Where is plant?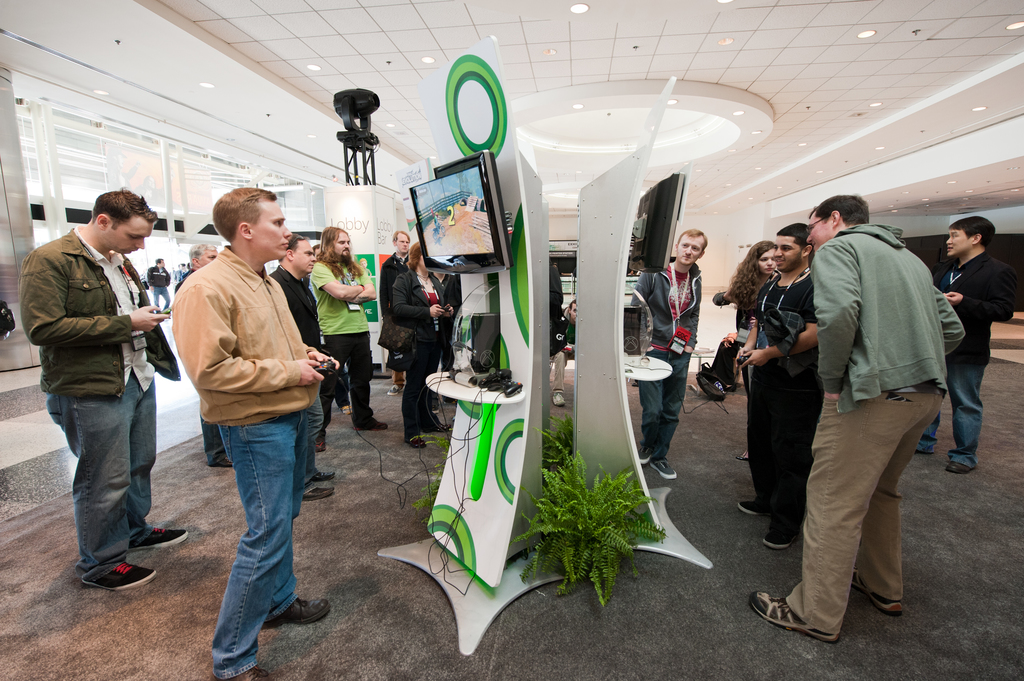
detection(538, 412, 575, 470).
